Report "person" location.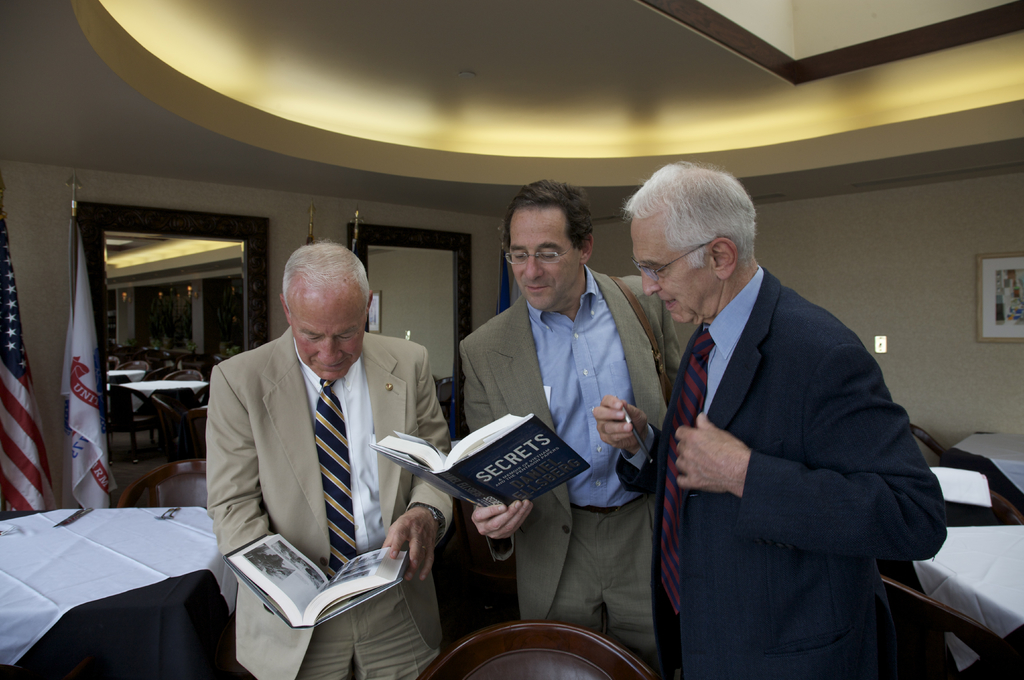
Report: pyautogui.locateOnScreen(588, 170, 945, 679).
